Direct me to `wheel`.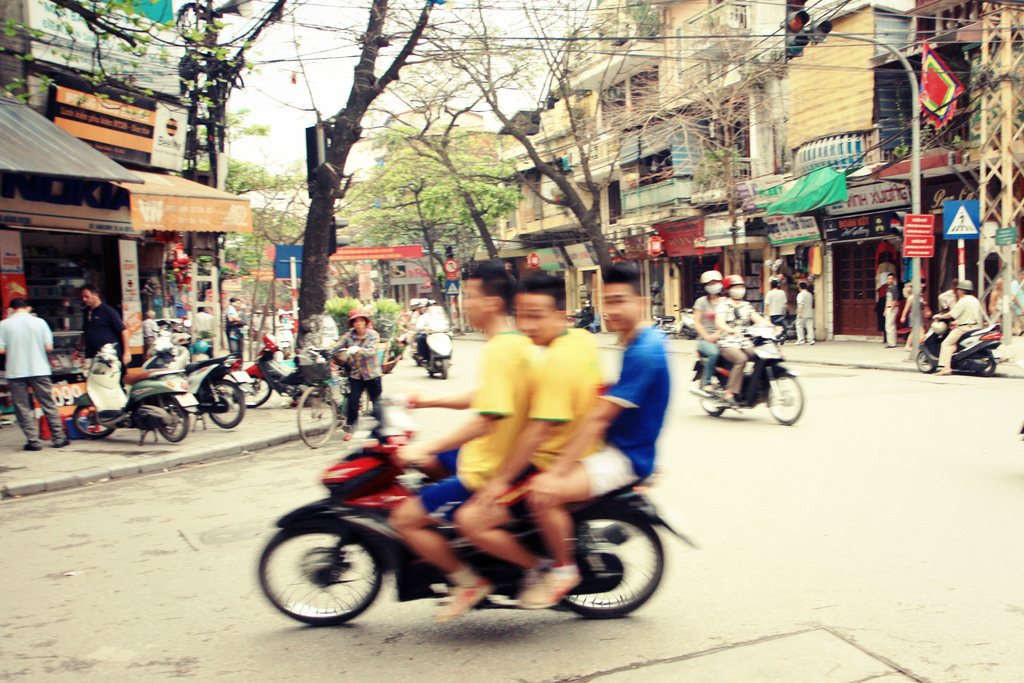
Direction: bbox(295, 385, 337, 448).
